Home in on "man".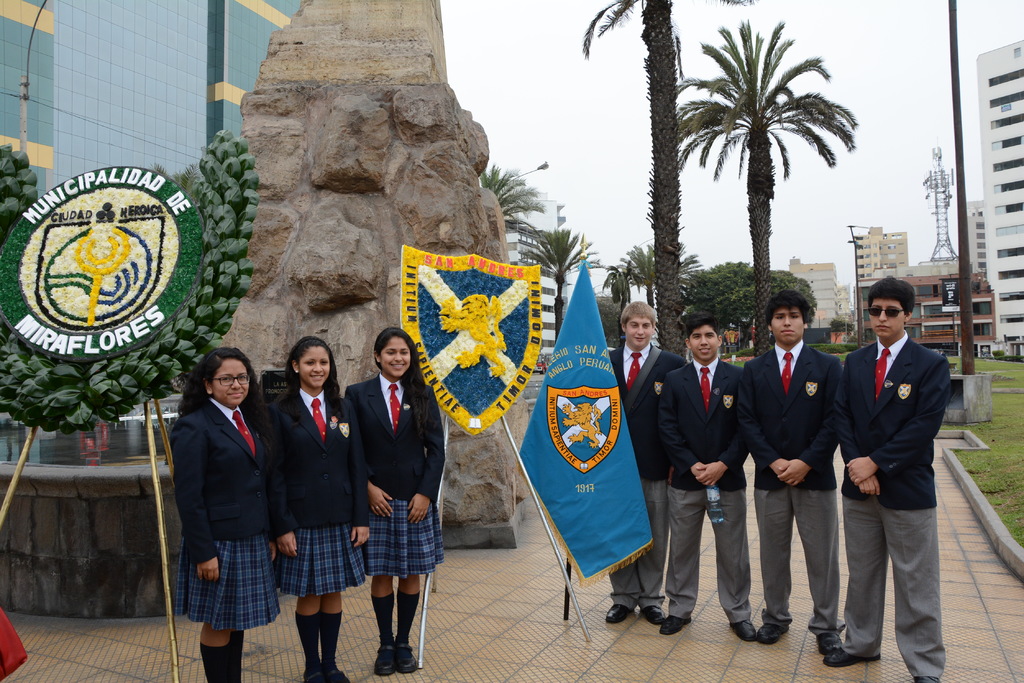
Homed in at region(831, 238, 960, 682).
